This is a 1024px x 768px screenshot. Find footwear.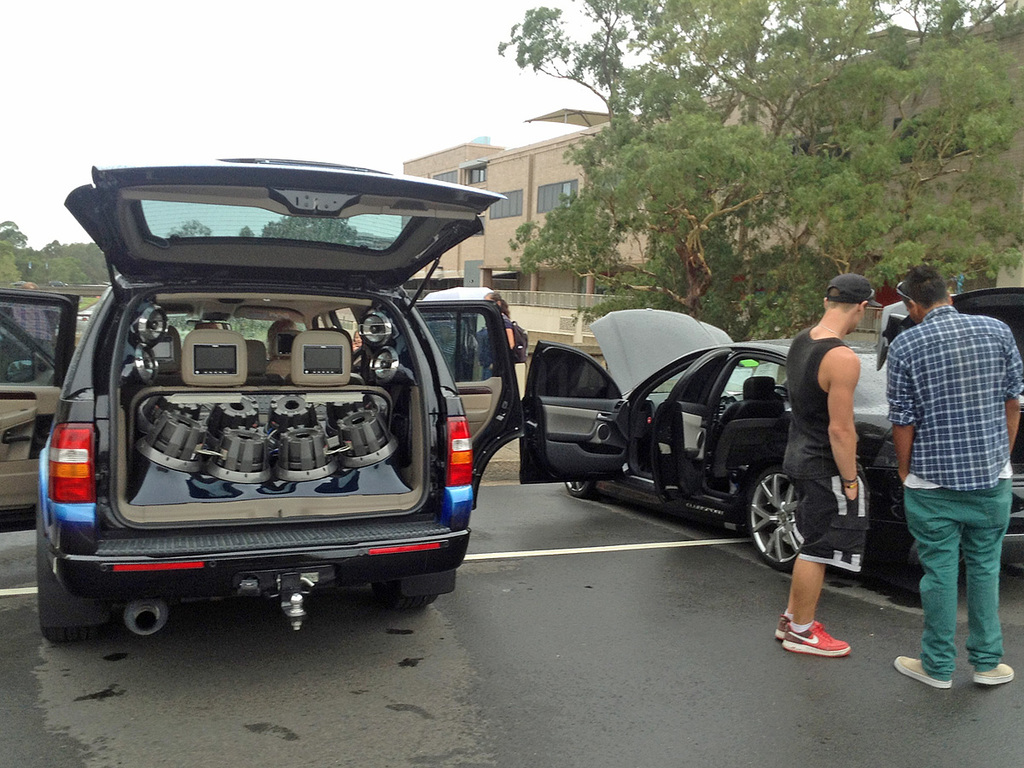
Bounding box: [x1=893, y1=654, x2=952, y2=689].
